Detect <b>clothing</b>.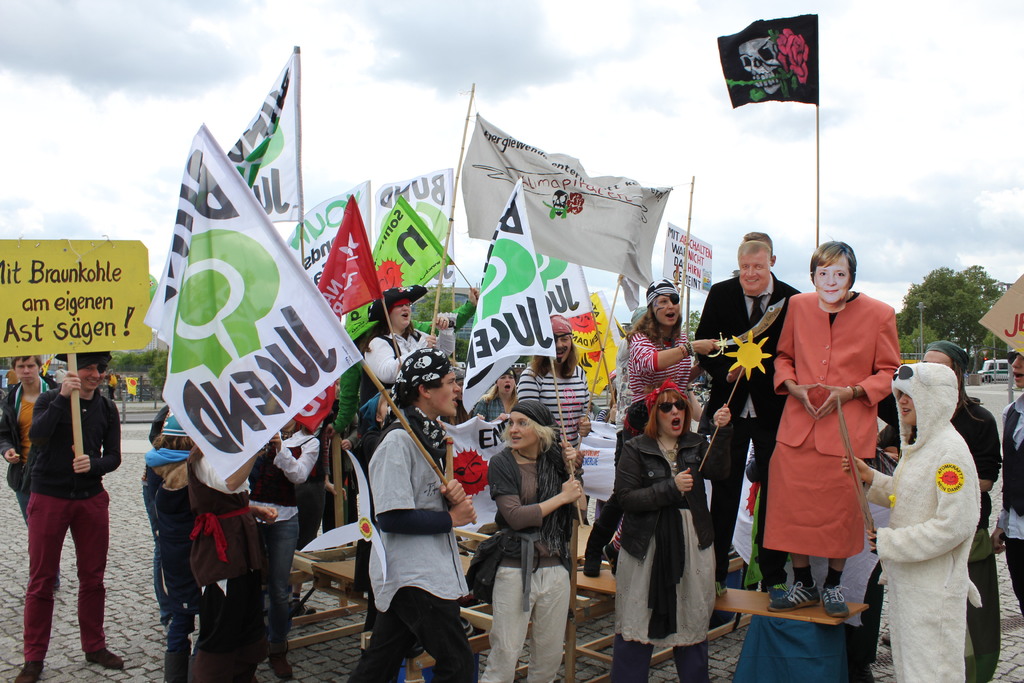
Detected at (141,449,169,539).
